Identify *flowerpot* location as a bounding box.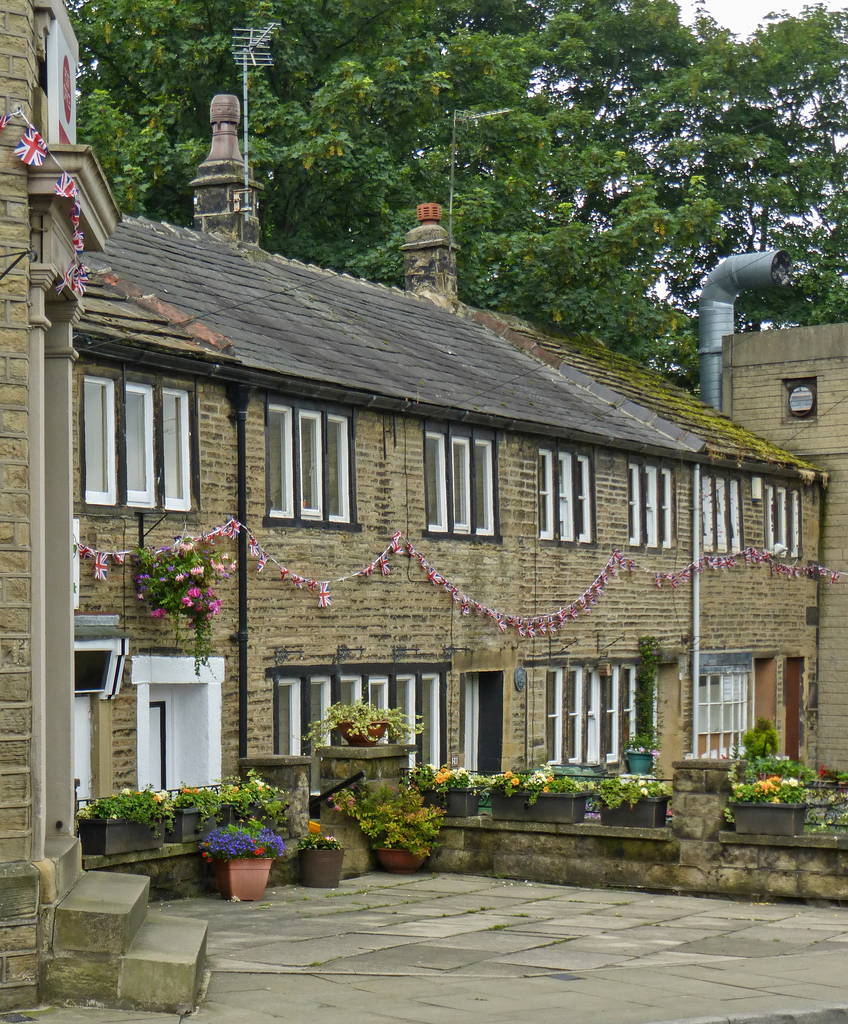
region(730, 801, 811, 836).
